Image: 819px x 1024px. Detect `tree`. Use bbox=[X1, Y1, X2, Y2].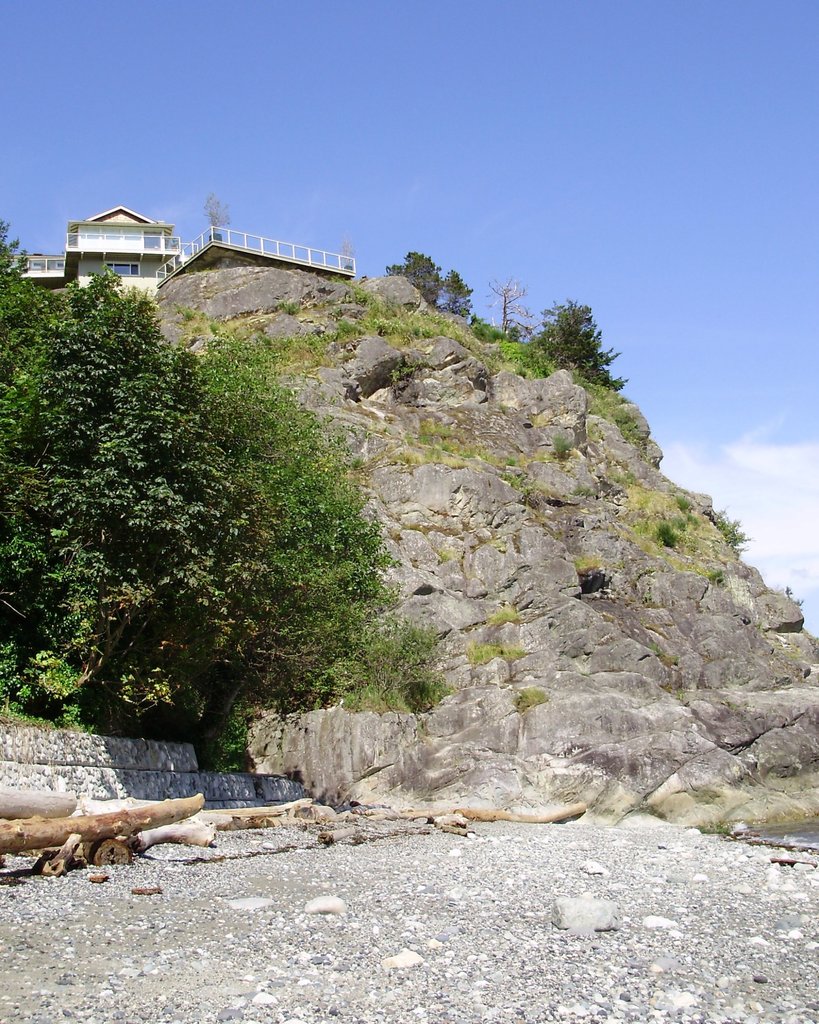
bbox=[202, 193, 232, 259].
